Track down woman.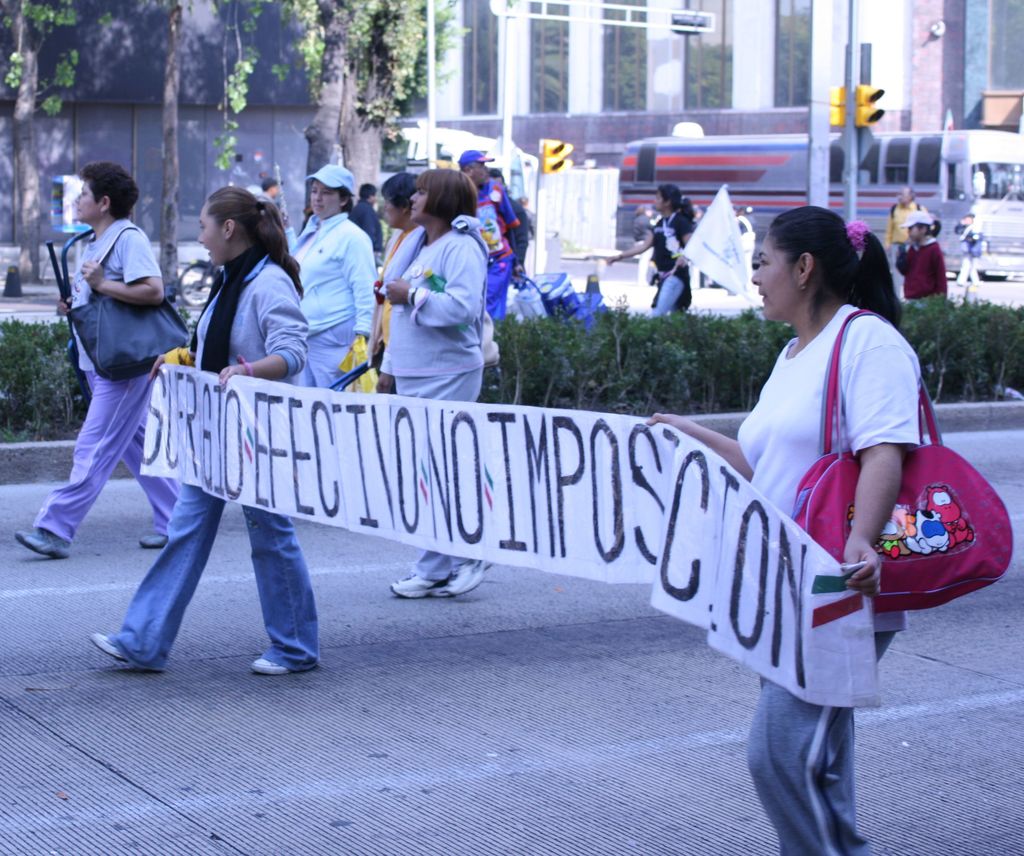
Tracked to [x1=643, y1=202, x2=929, y2=855].
